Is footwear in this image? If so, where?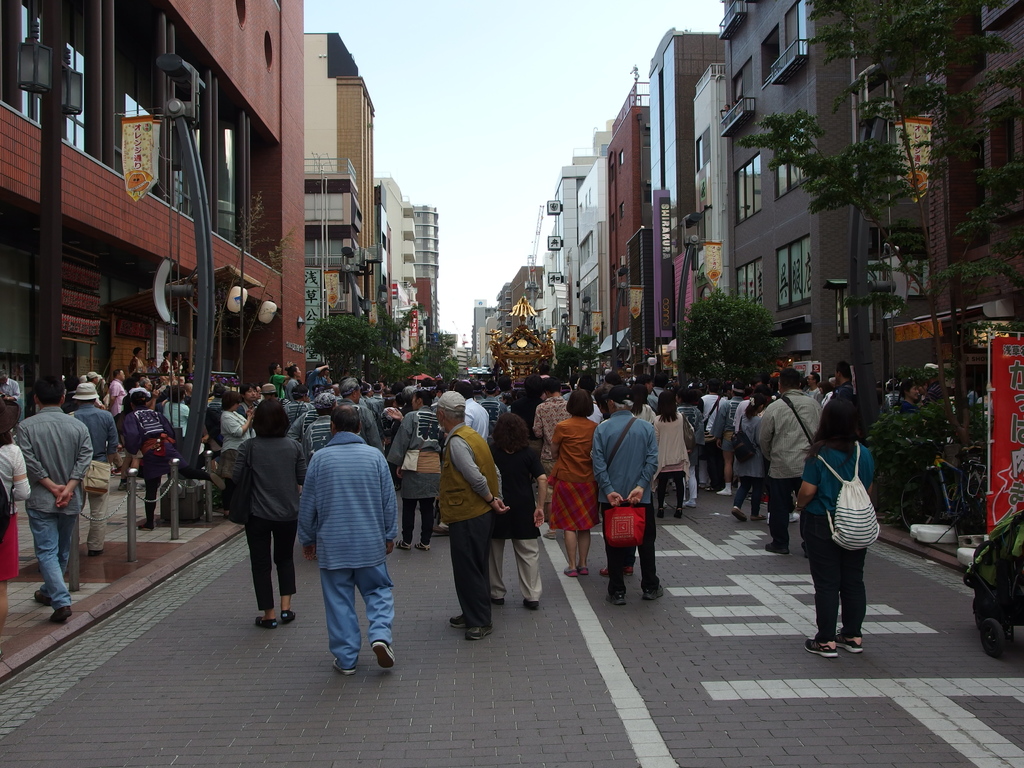
Yes, at BBox(114, 466, 123, 474).
